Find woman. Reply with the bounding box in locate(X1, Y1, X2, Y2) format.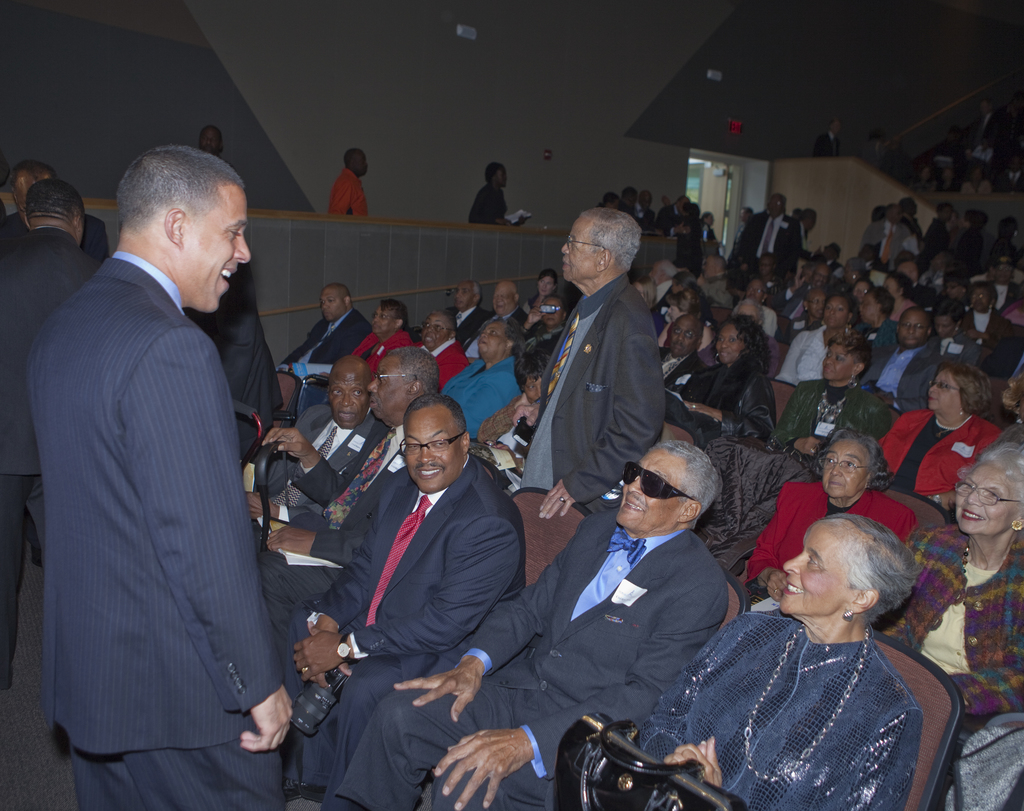
locate(632, 504, 916, 808).
